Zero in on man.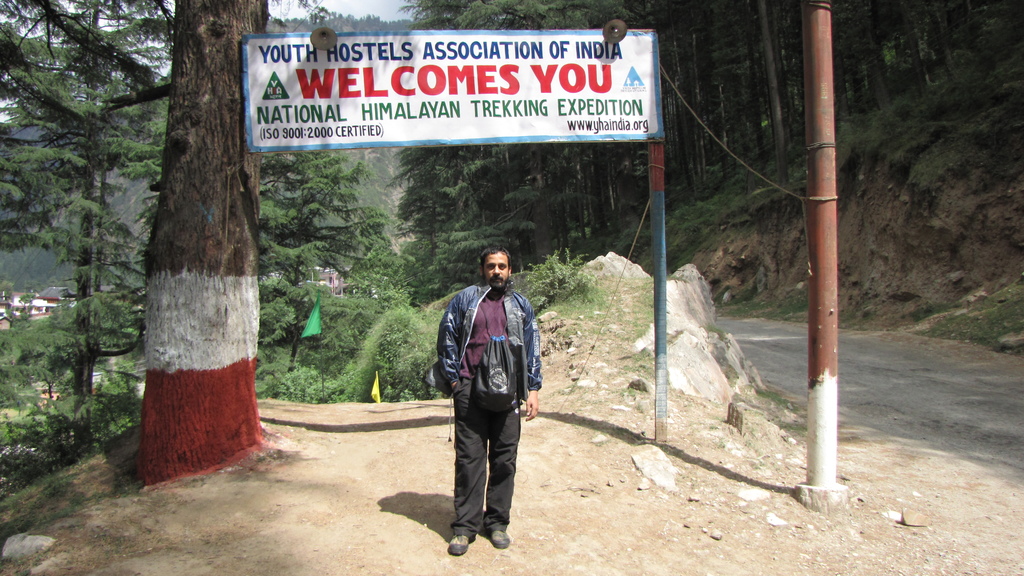
Zeroed in: 435:260:524:562.
